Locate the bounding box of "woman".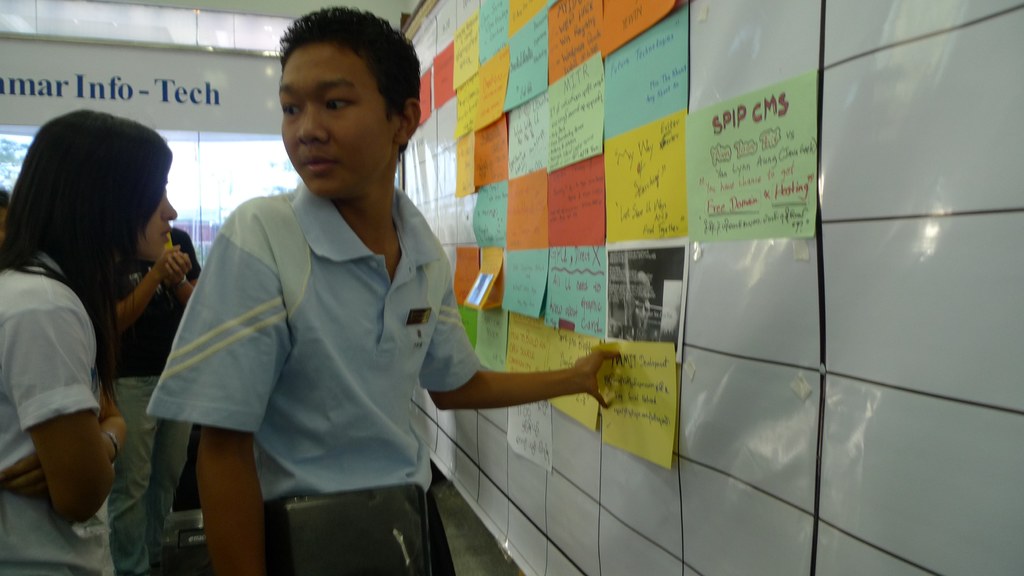
Bounding box: bbox=(0, 108, 178, 575).
